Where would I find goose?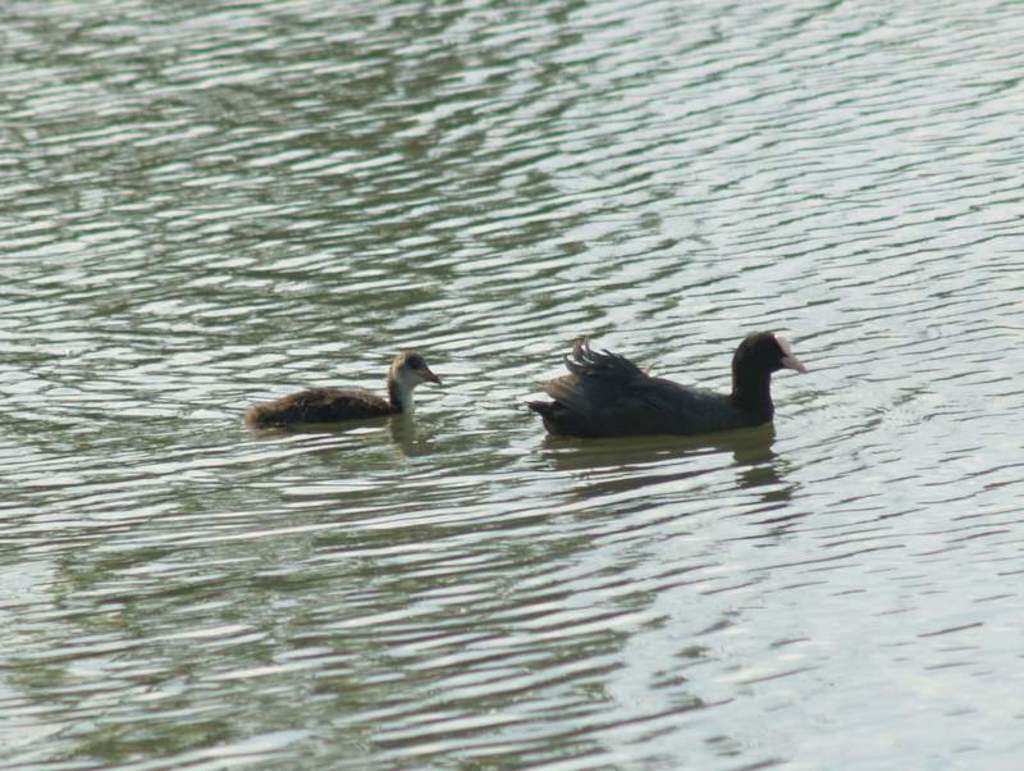
At pyautogui.locateOnScreen(527, 330, 804, 439).
